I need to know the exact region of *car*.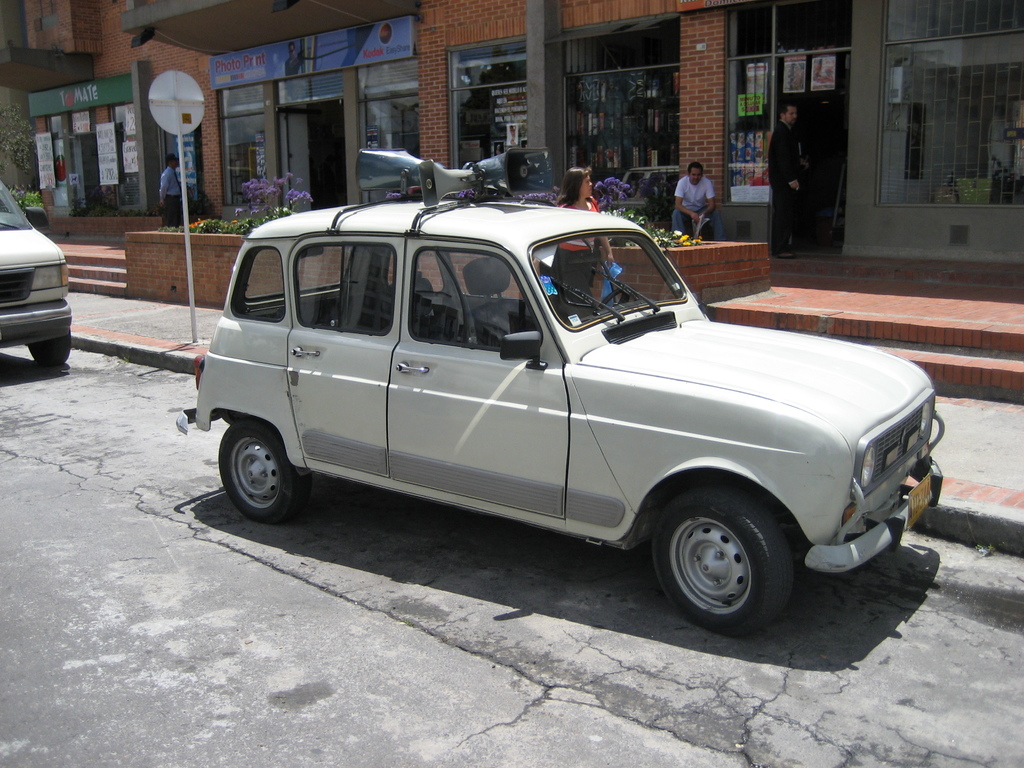
Region: 0:178:76:365.
